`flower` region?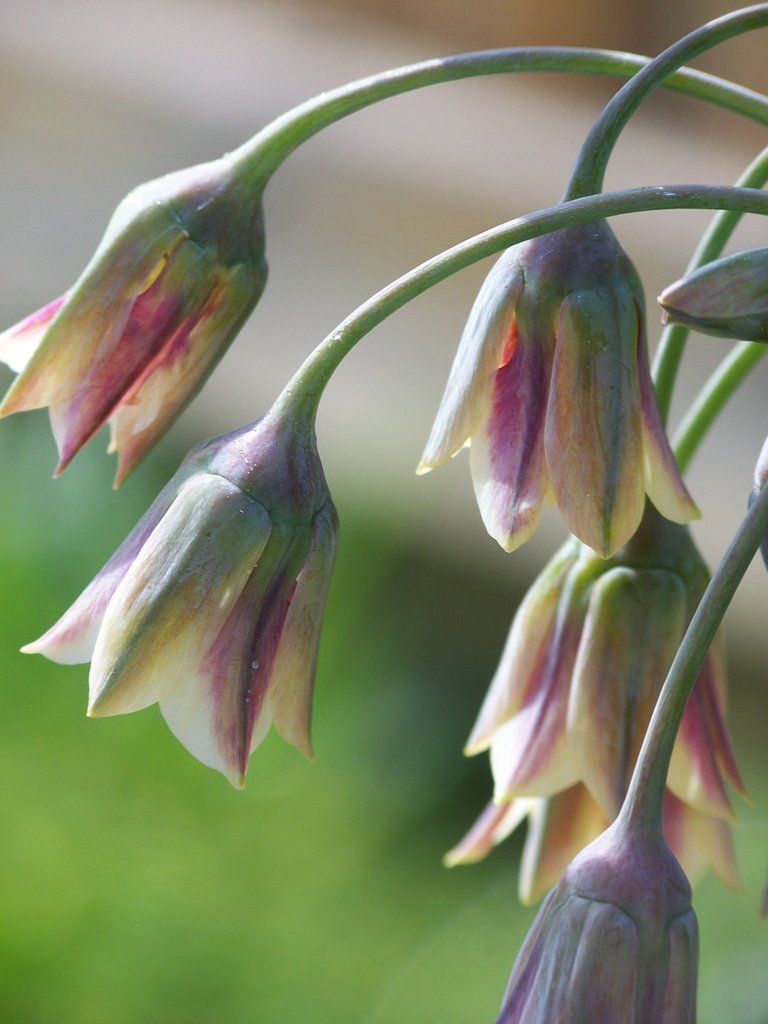
x1=0, y1=154, x2=275, y2=483
